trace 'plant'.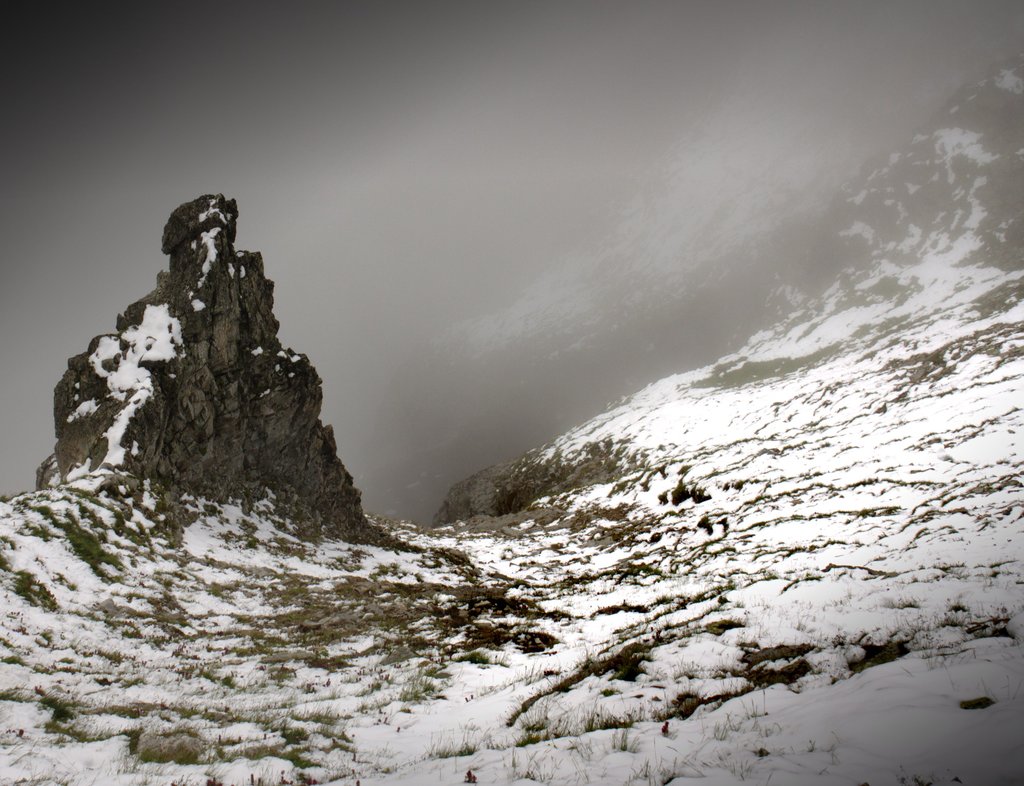
Traced to (671, 479, 688, 497).
